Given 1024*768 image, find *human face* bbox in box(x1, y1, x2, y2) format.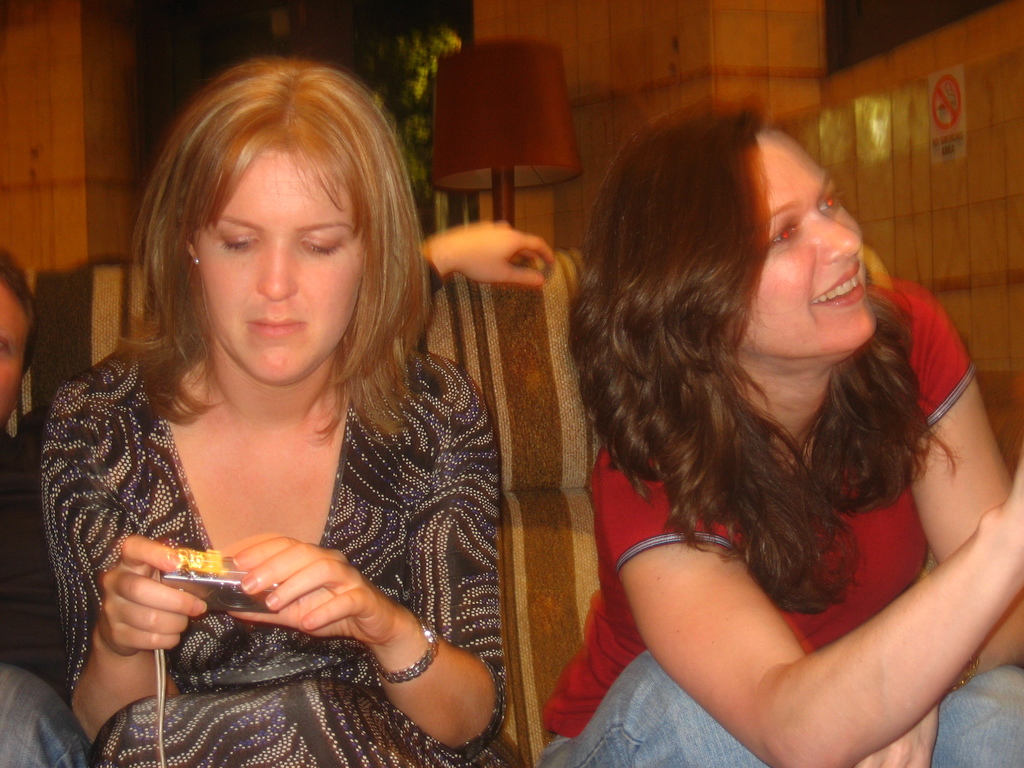
box(737, 125, 876, 354).
